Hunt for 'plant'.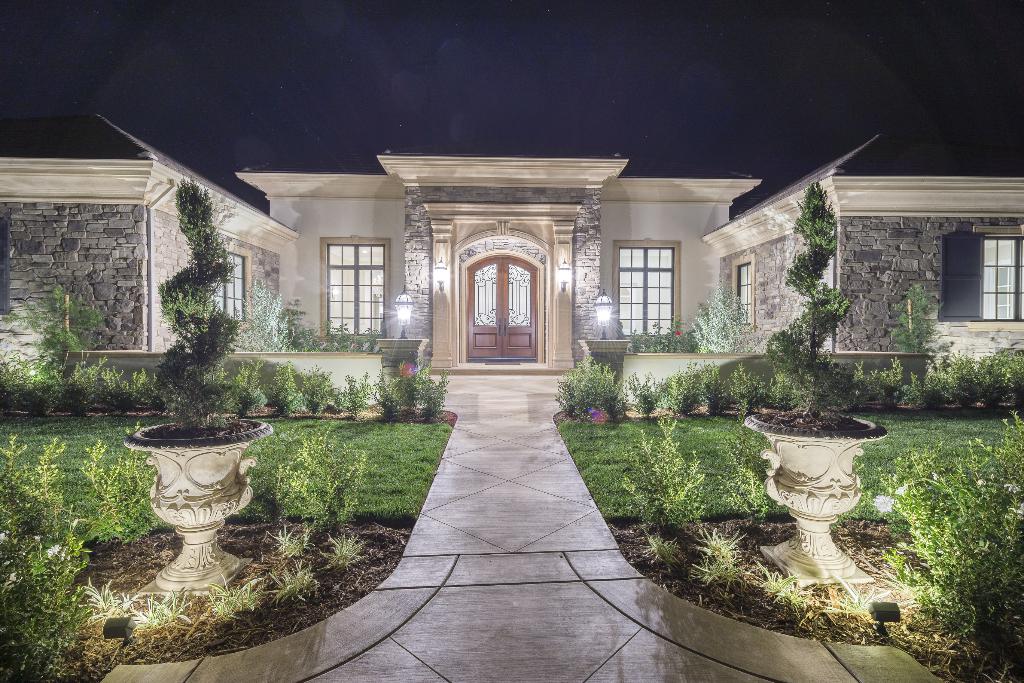
Hunted down at 140,584,193,639.
